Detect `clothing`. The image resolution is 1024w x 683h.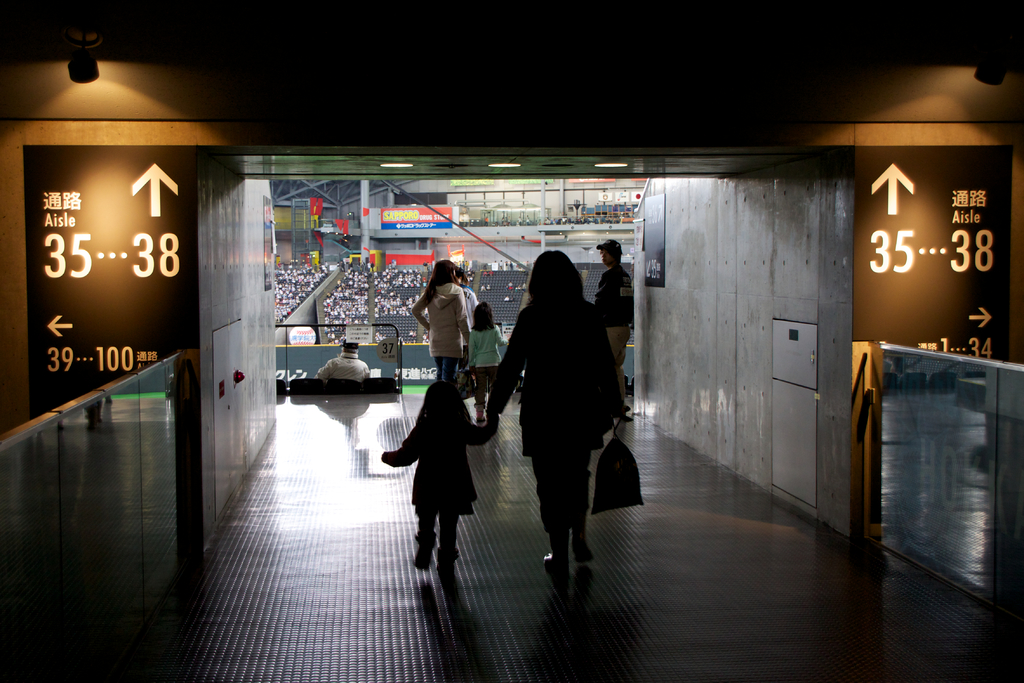
<region>524, 211, 534, 227</region>.
